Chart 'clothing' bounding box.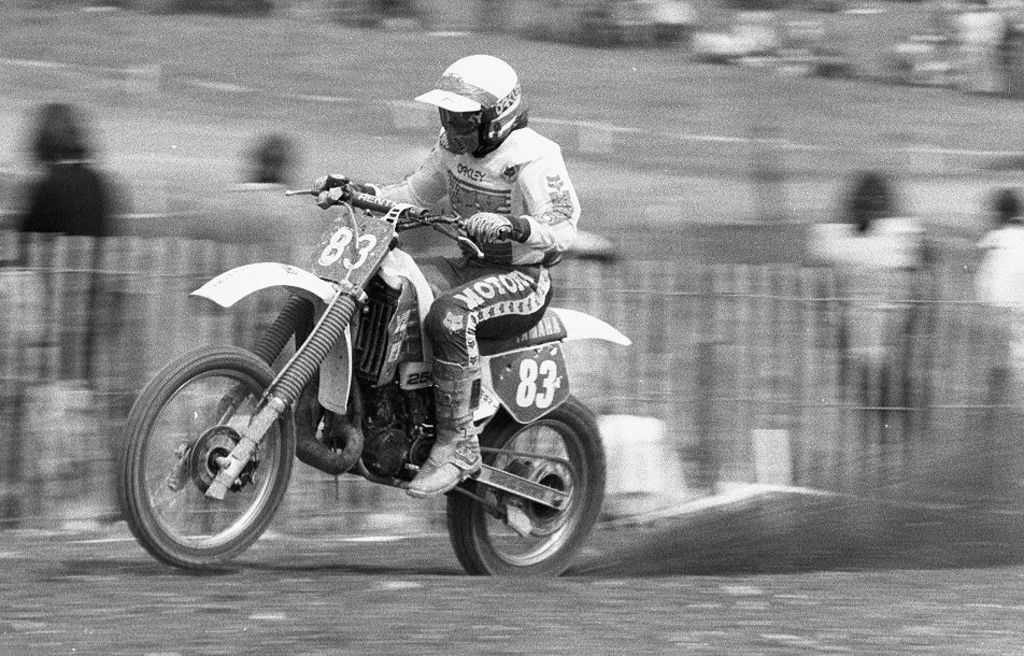
Charted: left=802, top=214, right=930, bottom=374.
